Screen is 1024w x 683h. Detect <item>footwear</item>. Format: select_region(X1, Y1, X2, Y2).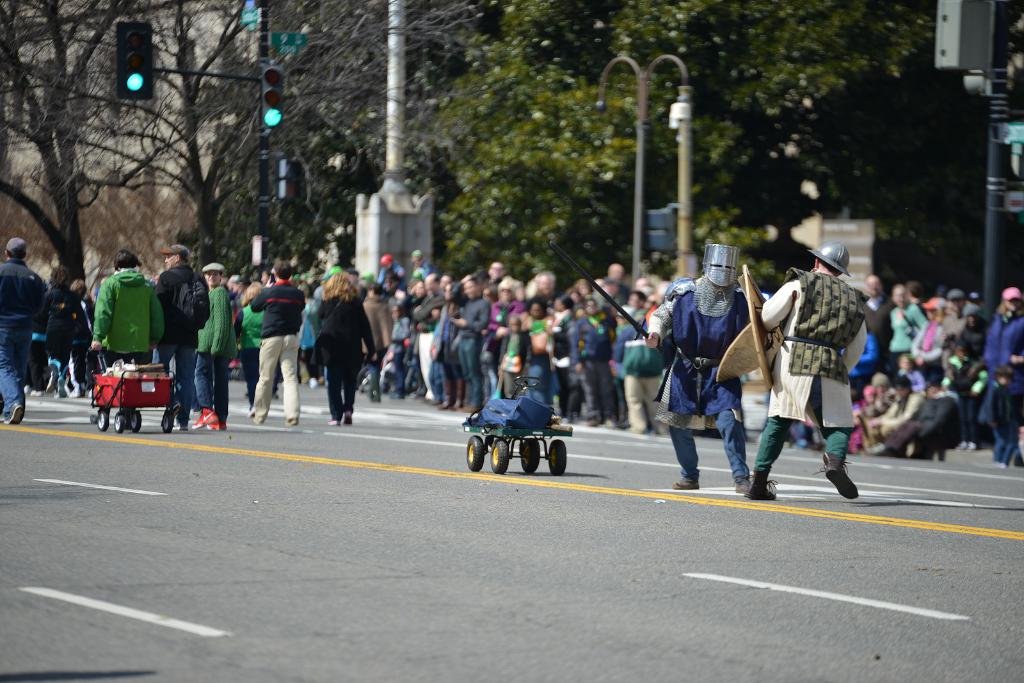
select_region(285, 417, 300, 426).
